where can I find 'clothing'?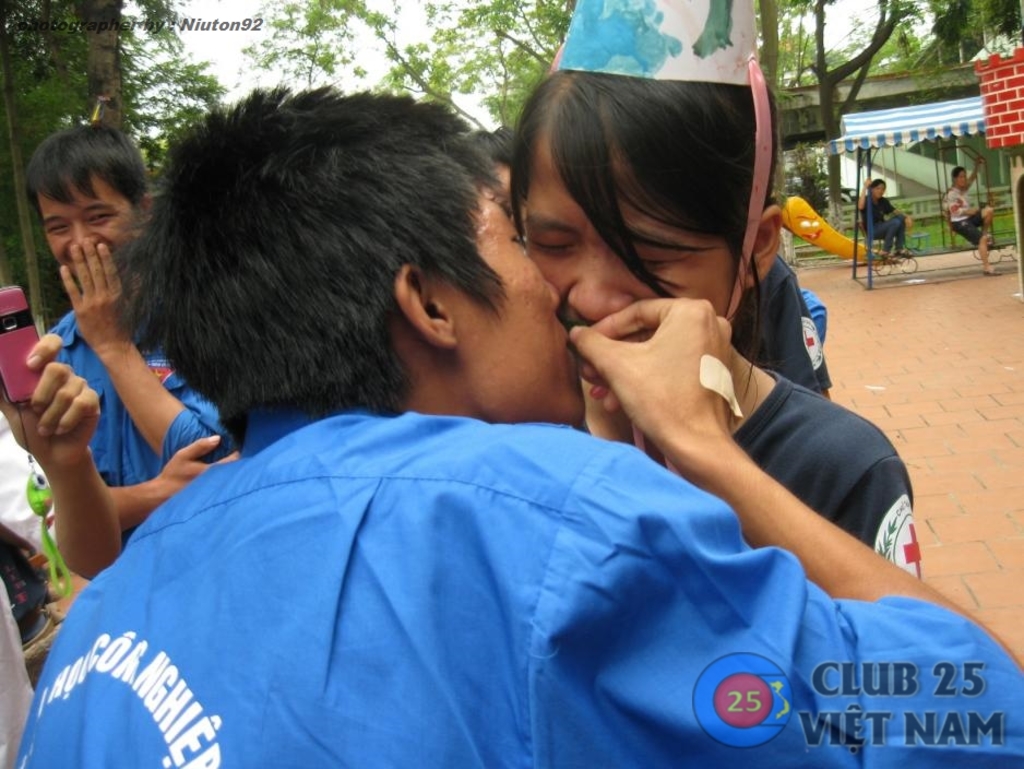
You can find it at rect(857, 189, 905, 252).
